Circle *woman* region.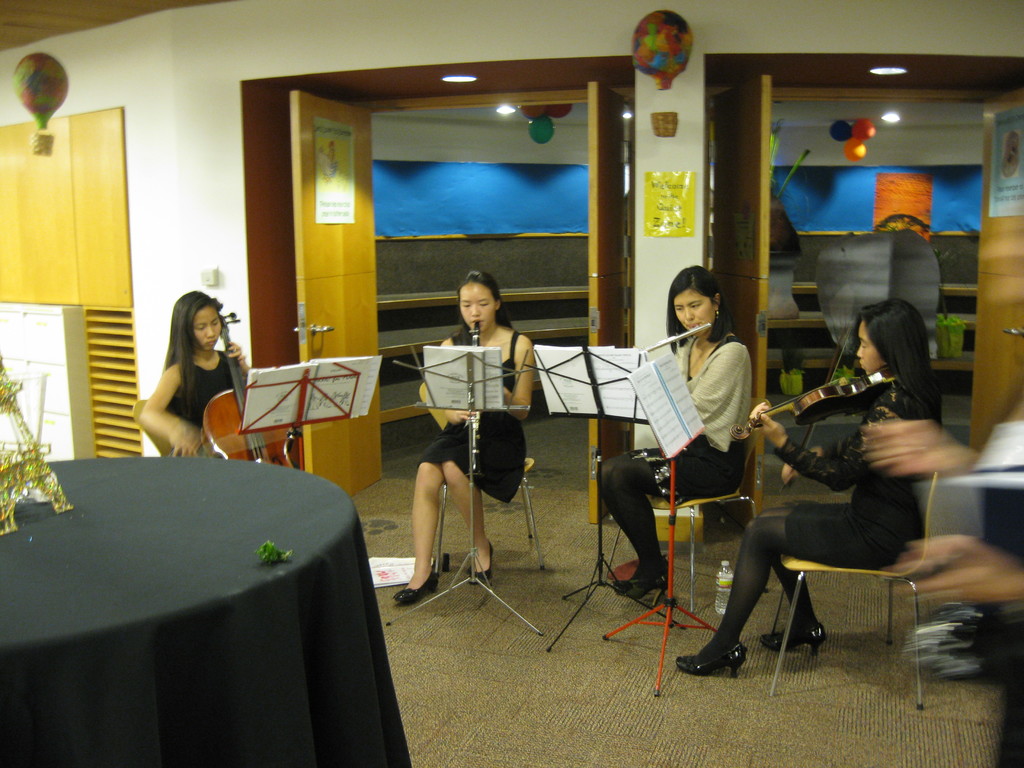
Region: 680:296:943:678.
